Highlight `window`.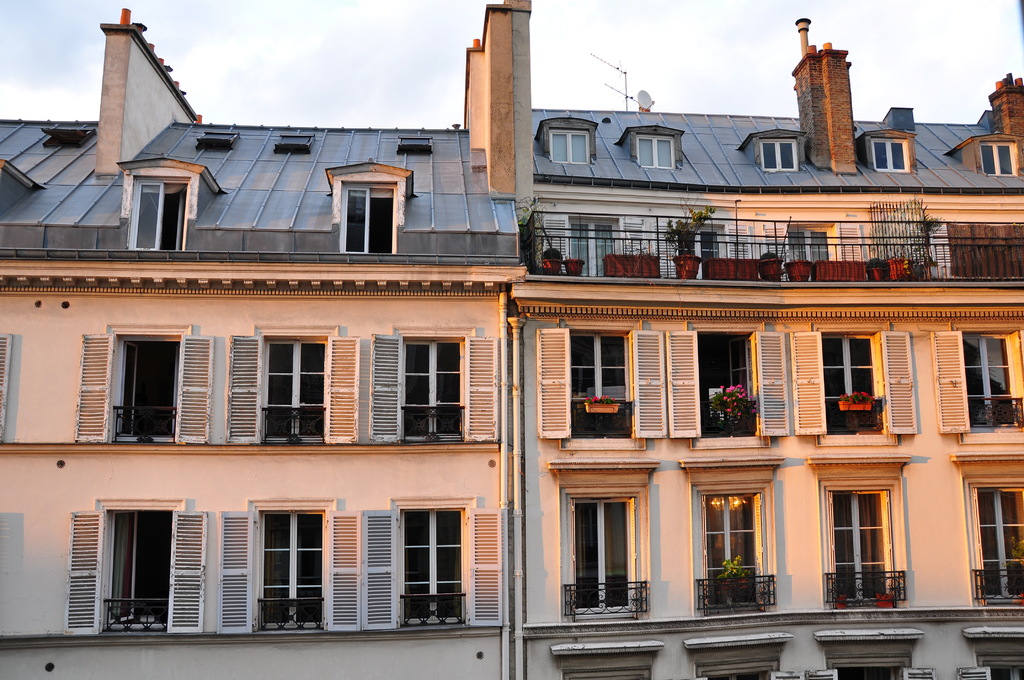
Highlighted region: (691, 328, 785, 442).
